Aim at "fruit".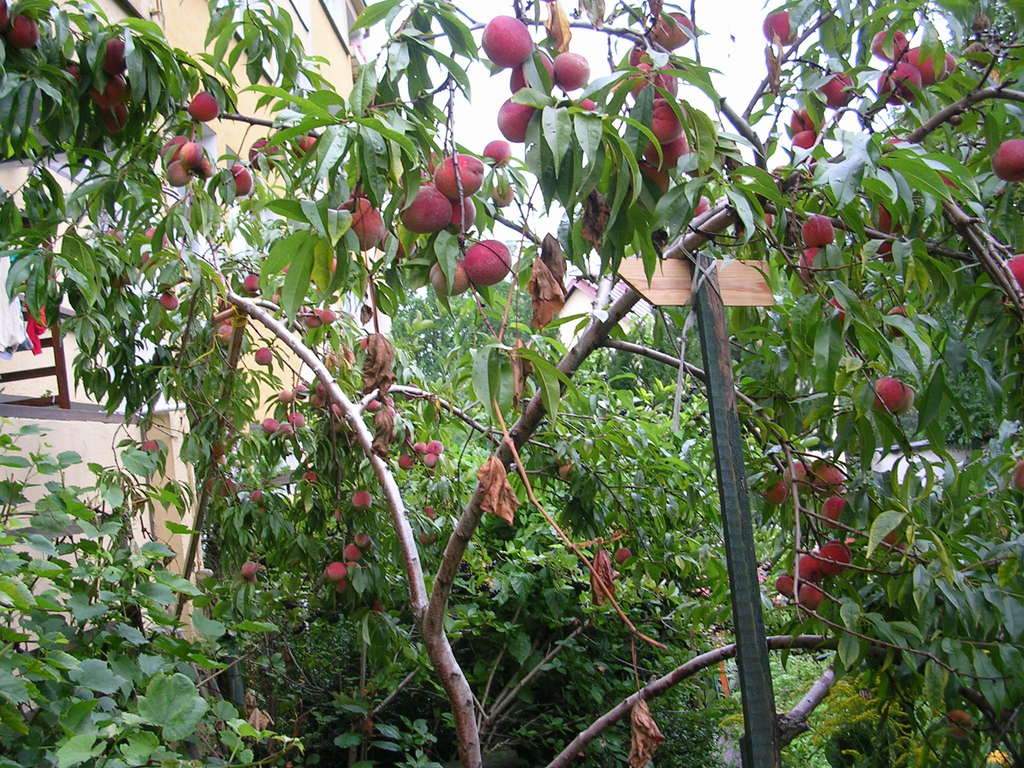
Aimed at 9, 12, 41, 47.
